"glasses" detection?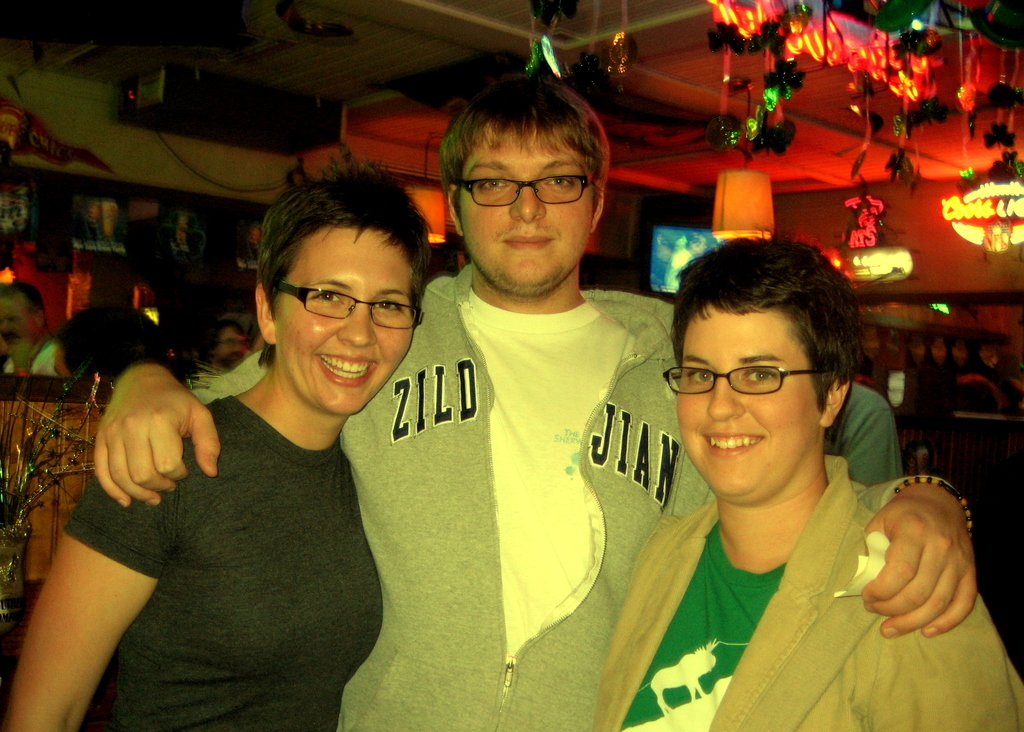
[left=261, top=279, right=426, bottom=332]
